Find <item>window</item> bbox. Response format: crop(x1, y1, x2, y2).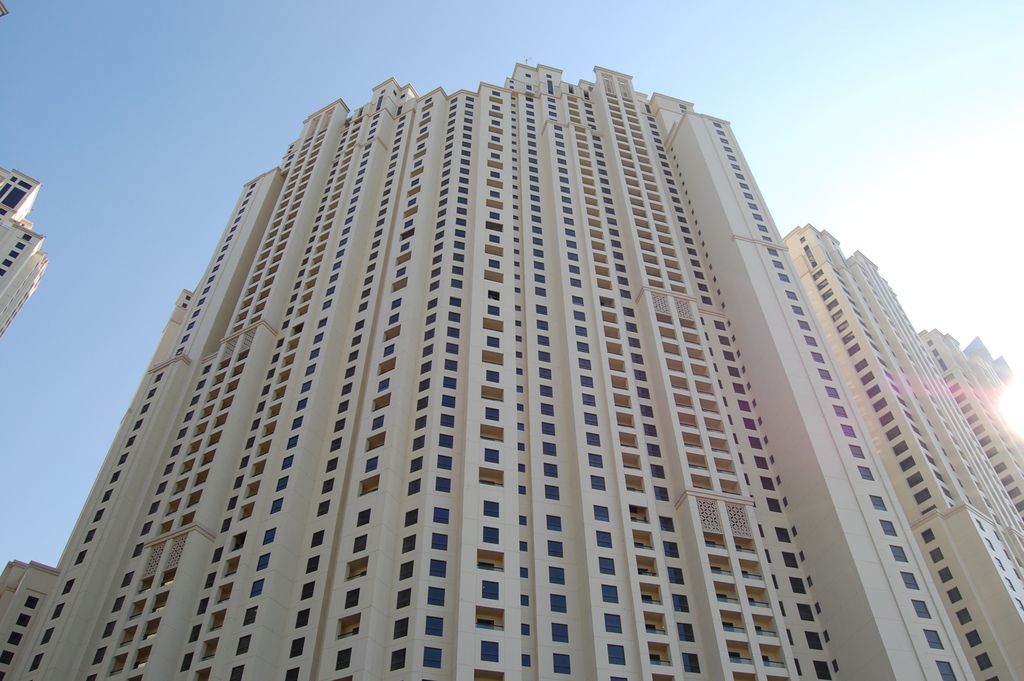
crop(346, 587, 358, 611).
